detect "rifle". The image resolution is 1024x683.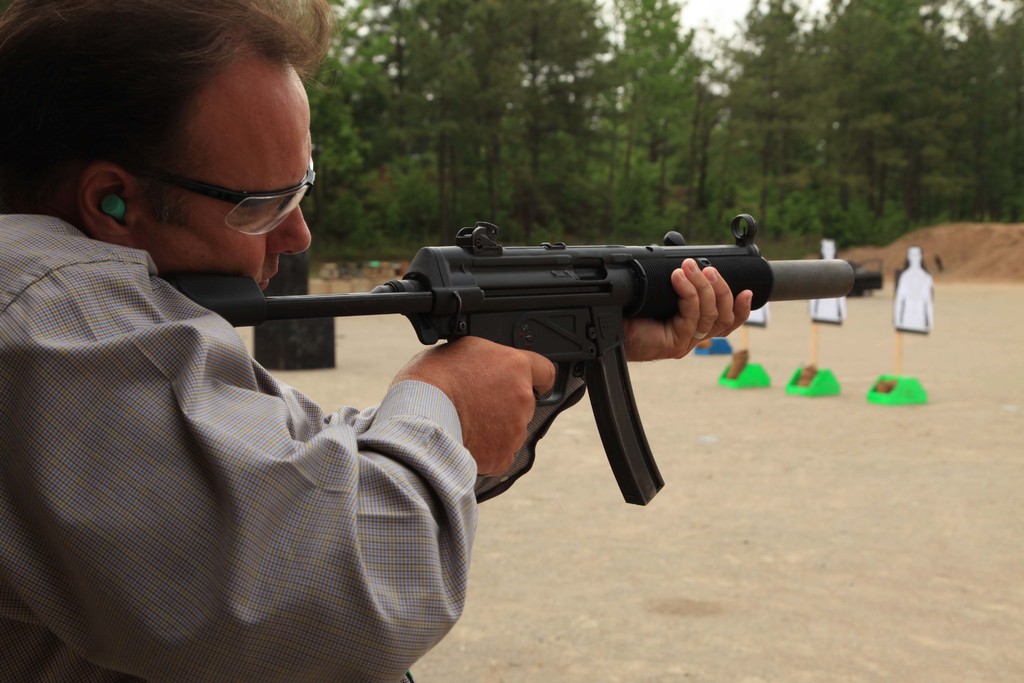
rect(154, 214, 886, 509).
